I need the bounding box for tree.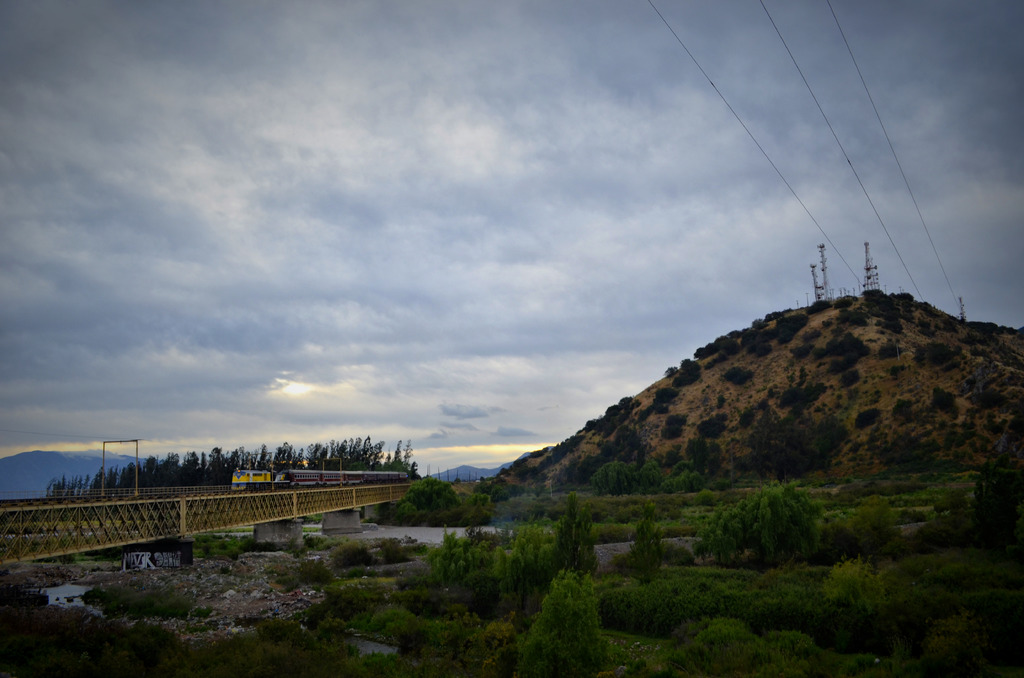
Here it is: (581,418,598,435).
